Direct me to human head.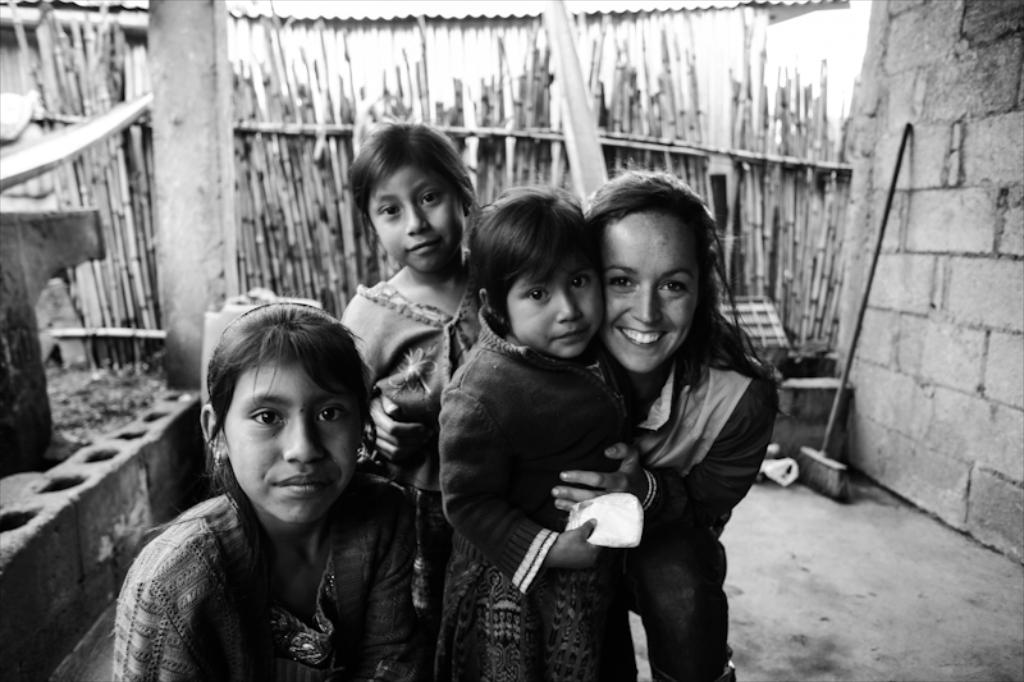
Direction: x1=163 y1=306 x2=402 y2=522.
